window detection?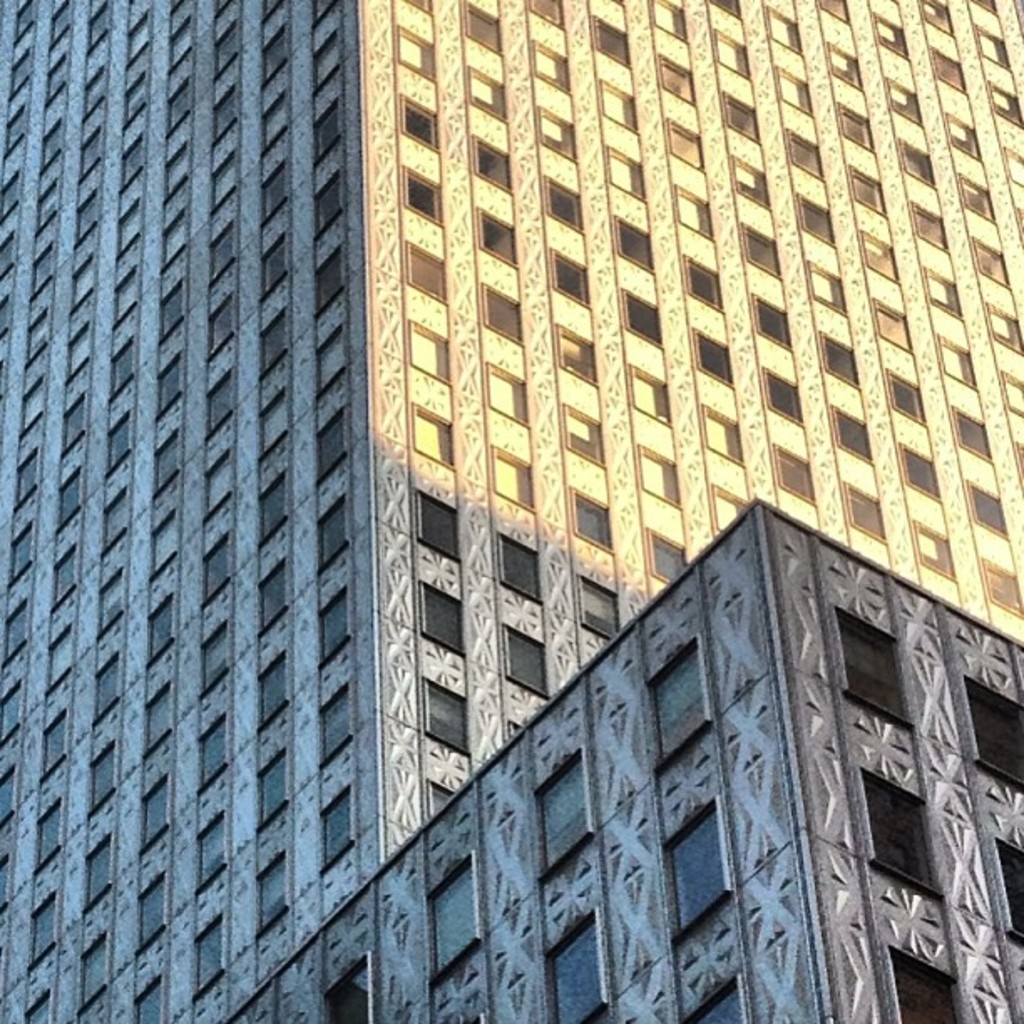
[x1=949, y1=408, x2=994, y2=463]
